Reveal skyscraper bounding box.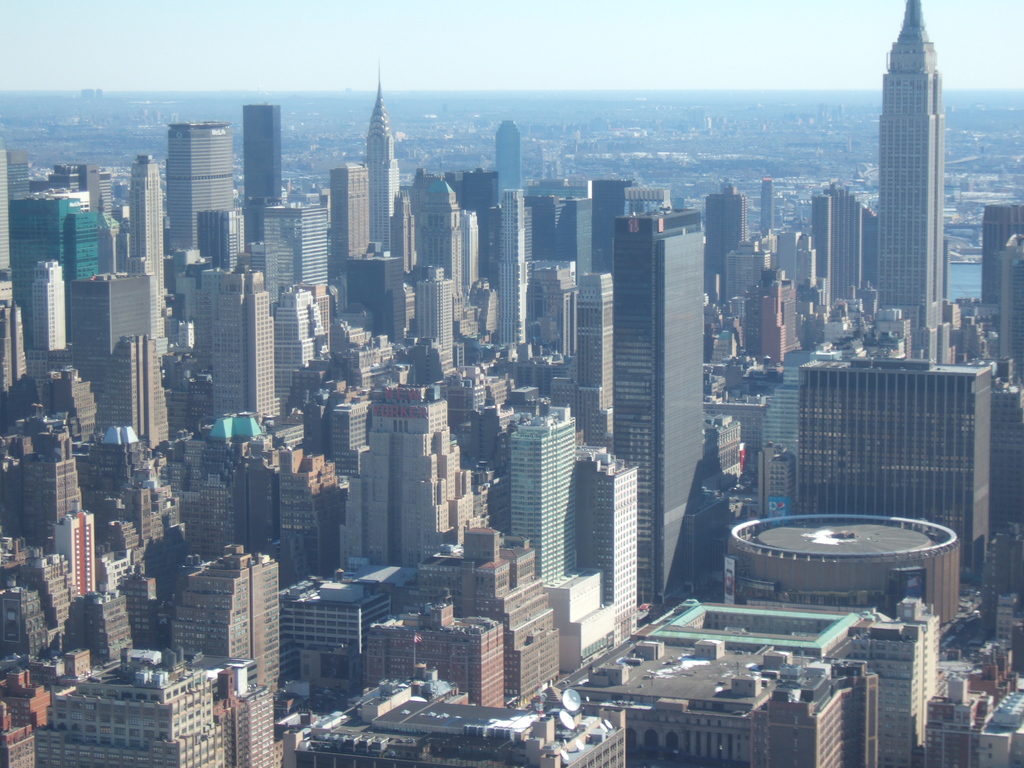
Revealed: 870 0 952 365.
